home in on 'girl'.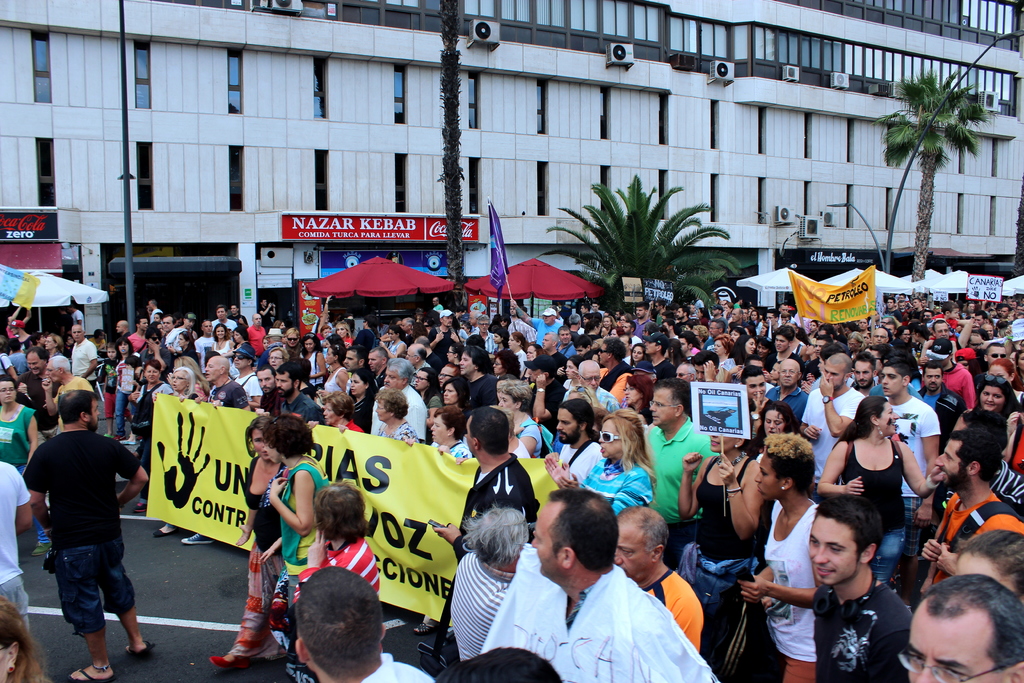
Homed in at (x1=771, y1=361, x2=781, y2=383).
